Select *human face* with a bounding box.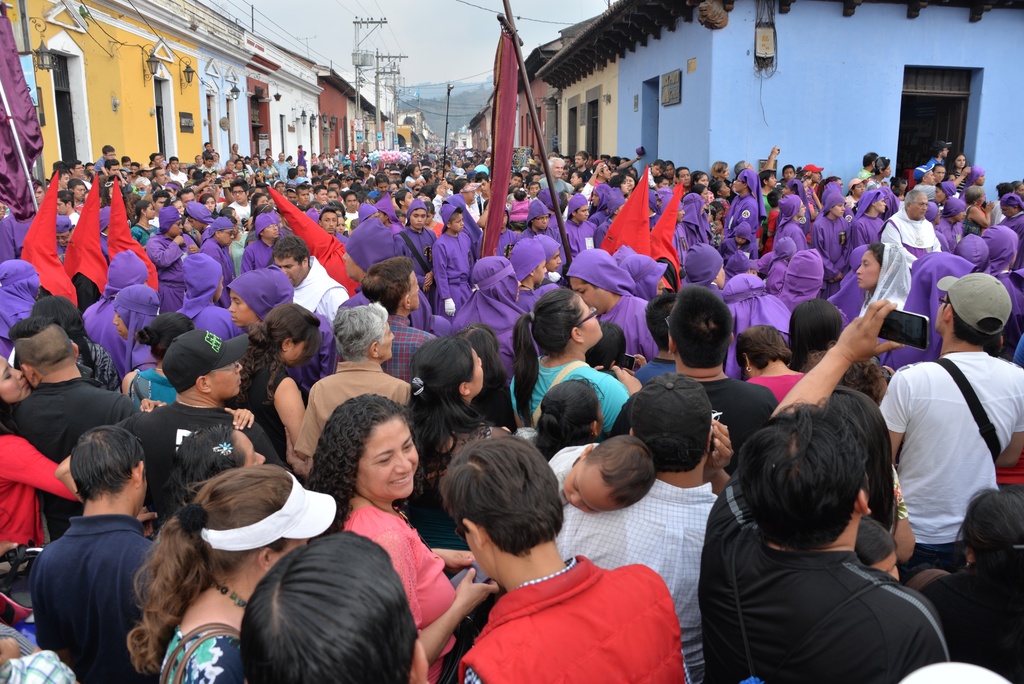
(0,355,29,401).
